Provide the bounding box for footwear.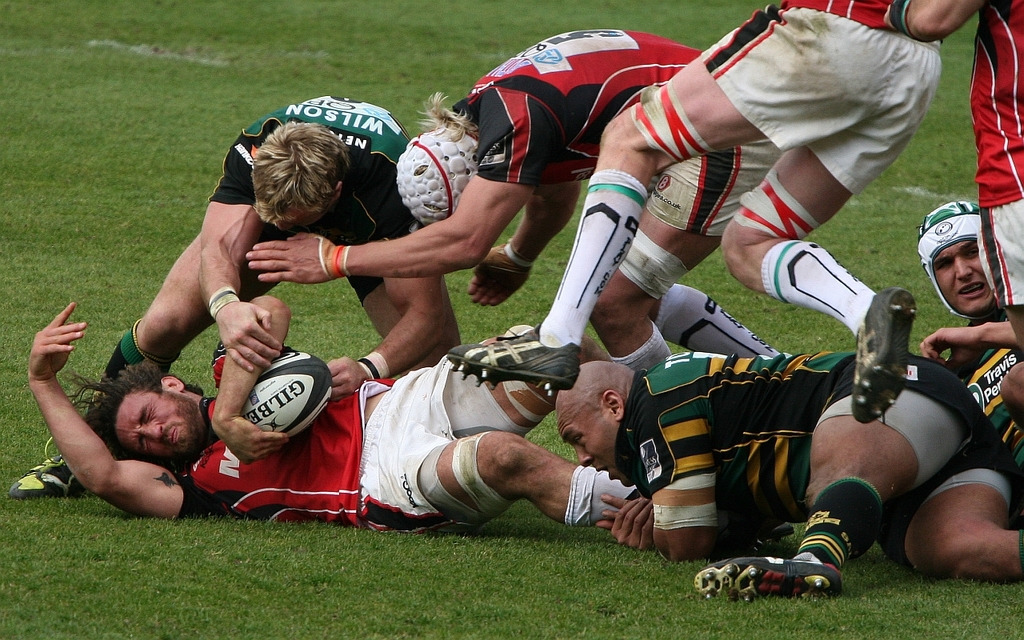
bbox=(444, 320, 582, 397).
